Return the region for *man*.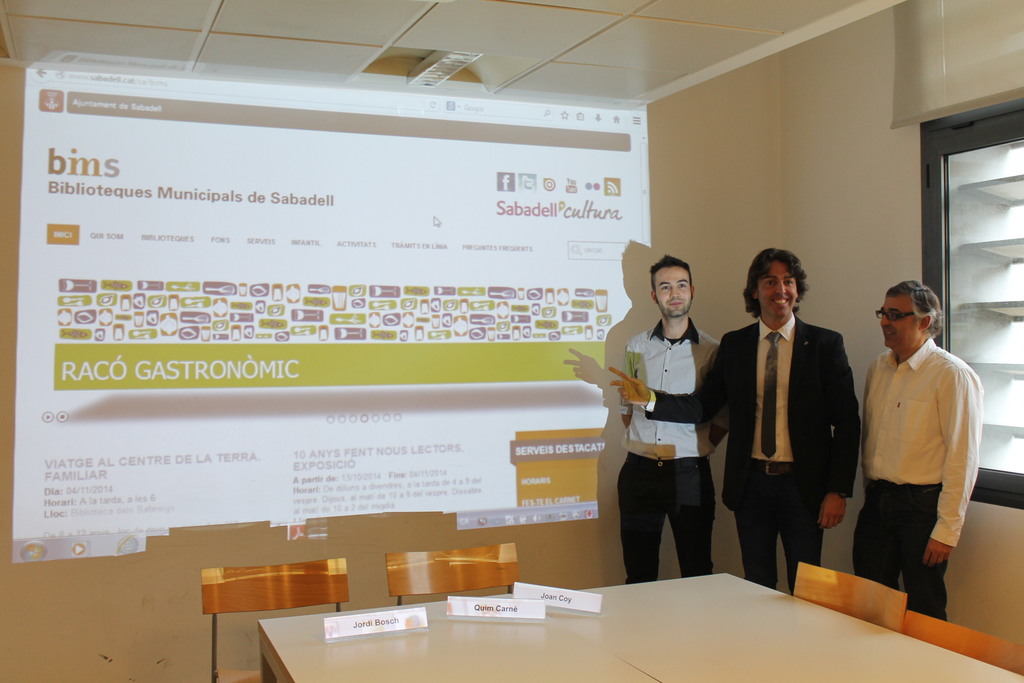
(616, 251, 729, 591).
